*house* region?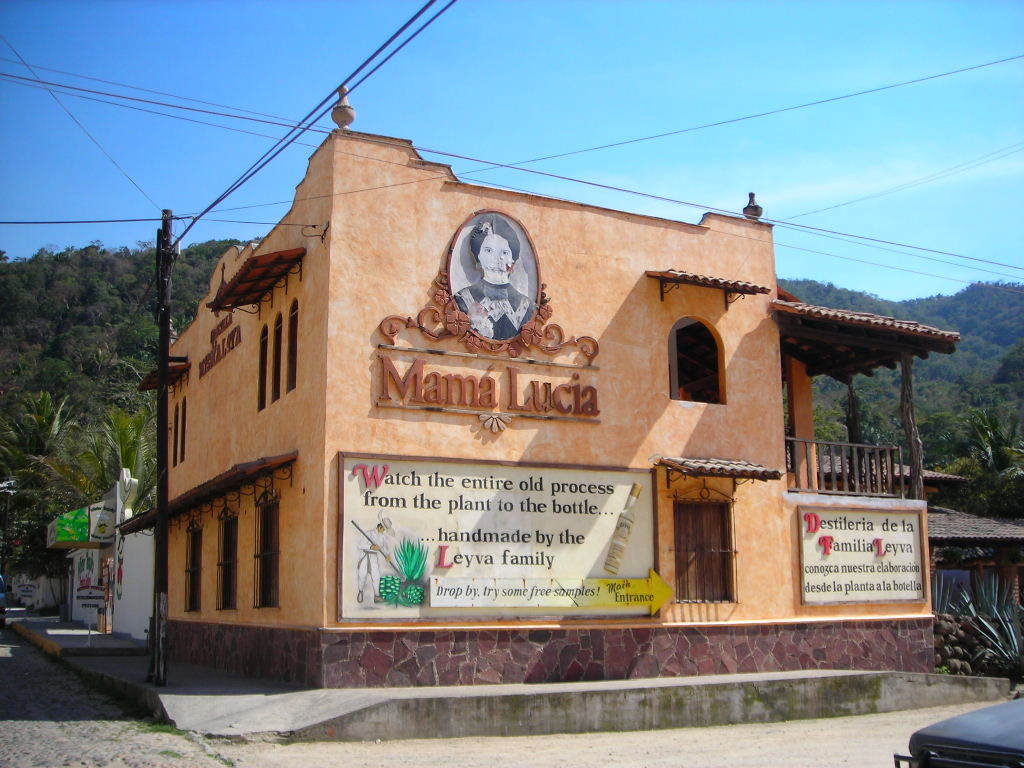
(x1=41, y1=459, x2=137, y2=626)
